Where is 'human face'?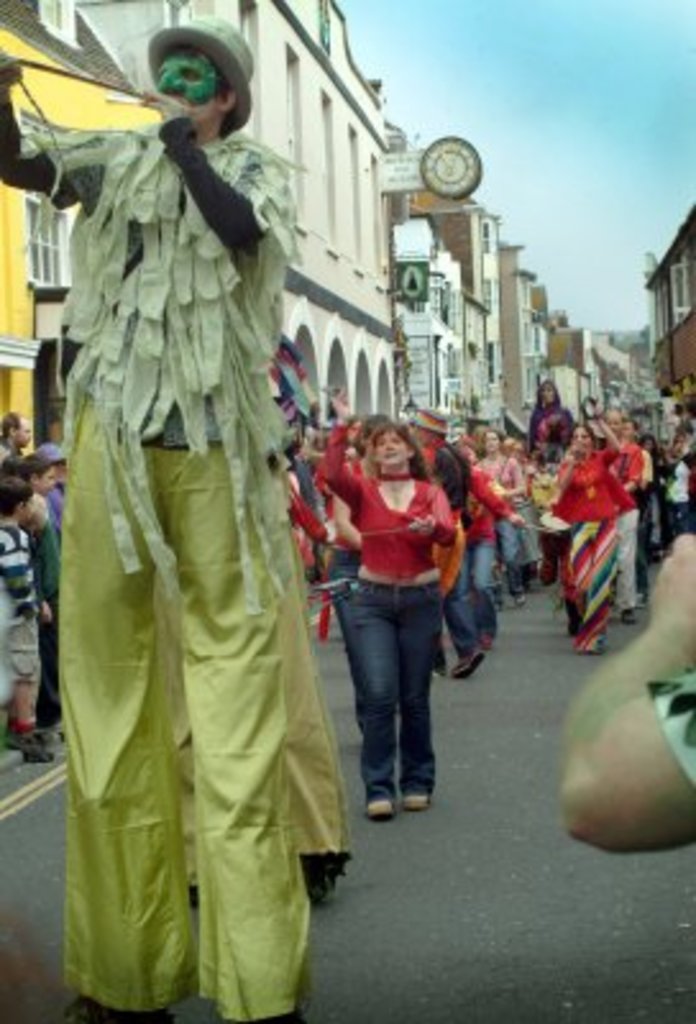
bbox=(376, 435, 404, 466).
